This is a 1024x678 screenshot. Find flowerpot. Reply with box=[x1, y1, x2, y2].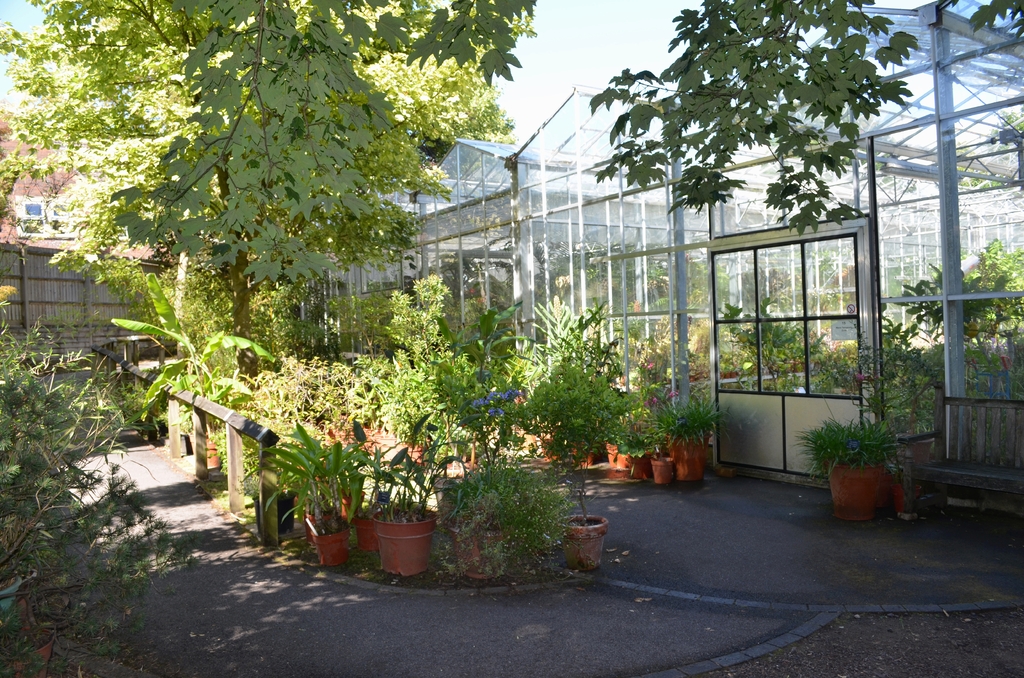
box=[614, 453, 646, 478].
